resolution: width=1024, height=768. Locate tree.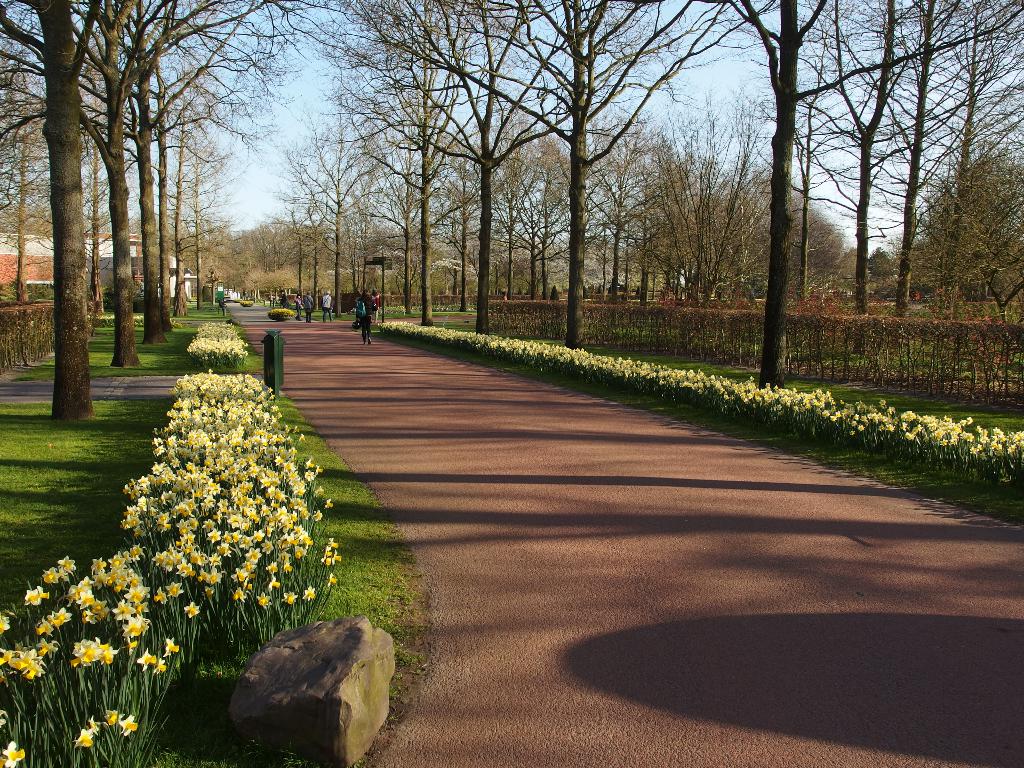
(657,103,846,307).
